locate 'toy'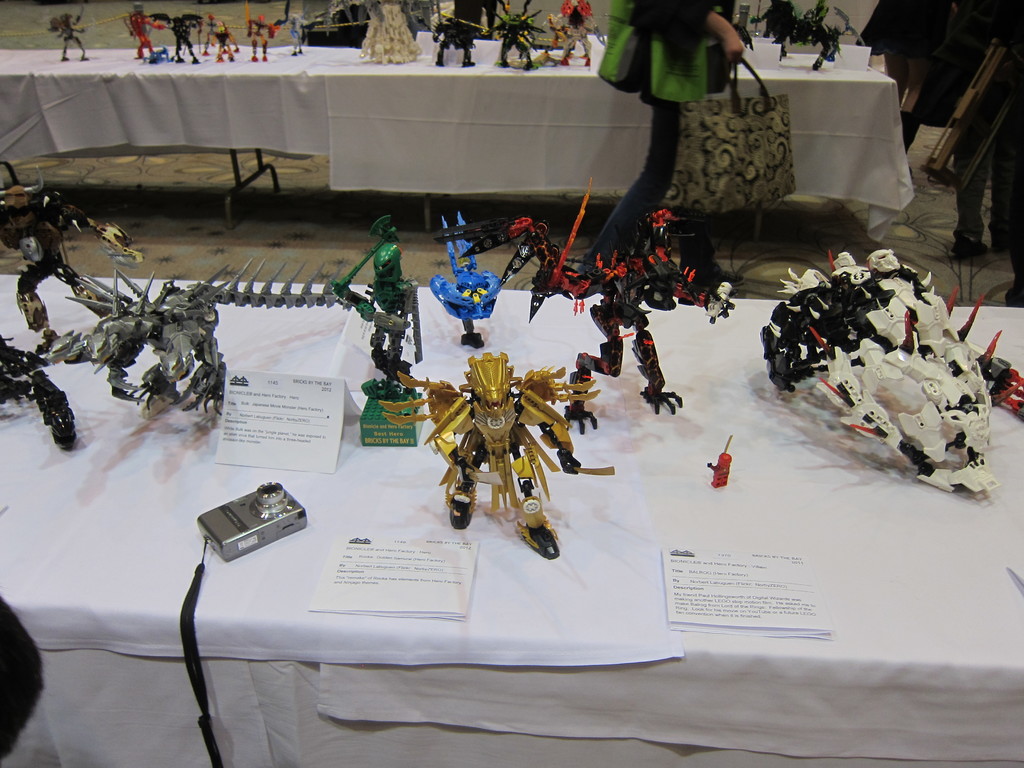
crop(45, 6, 90, 63)
